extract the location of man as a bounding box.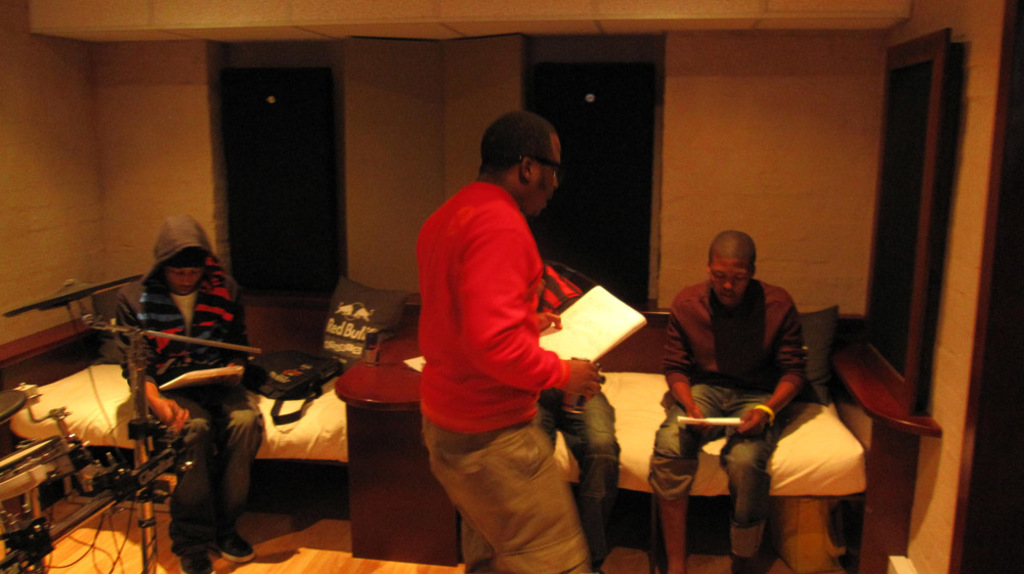
<bbox>113, 212, 267, 573</bbox>.
